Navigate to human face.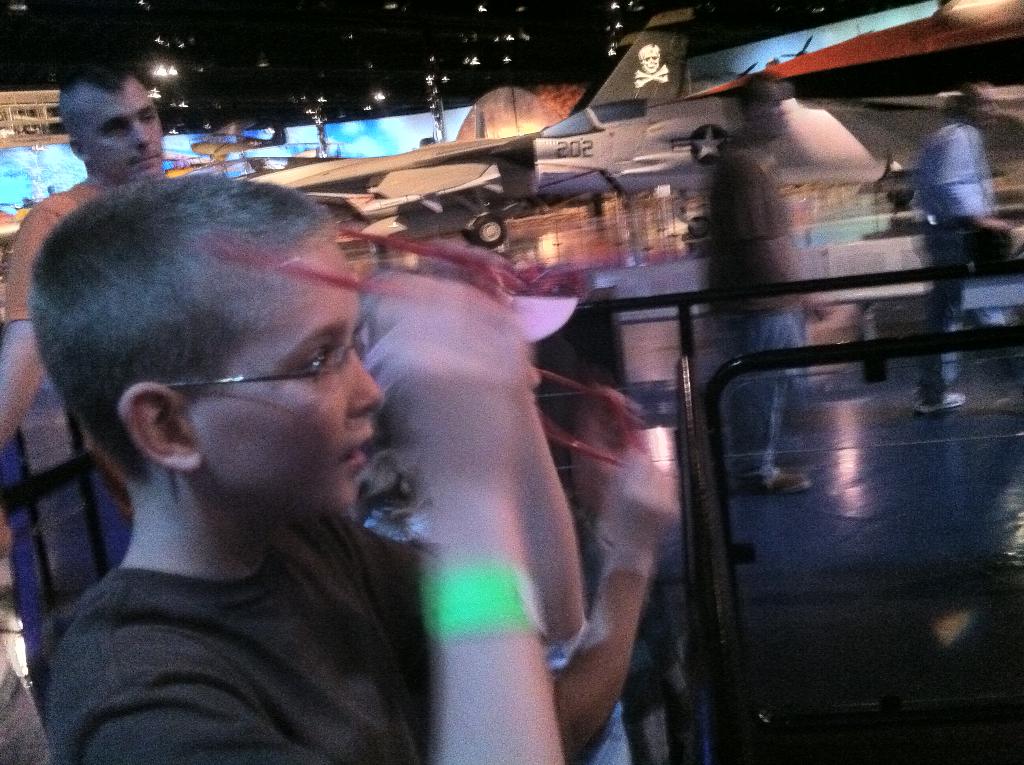
Navigation target: <region>975, 95, 996, 126</region>.
